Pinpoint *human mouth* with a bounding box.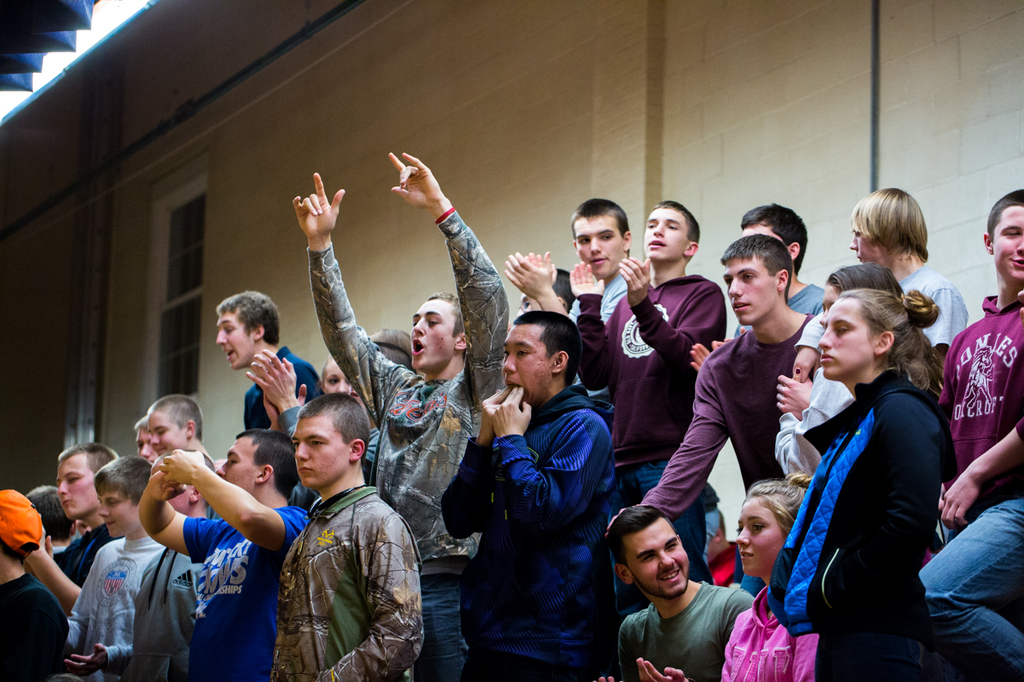
locate(730, 302, 750, 312).
